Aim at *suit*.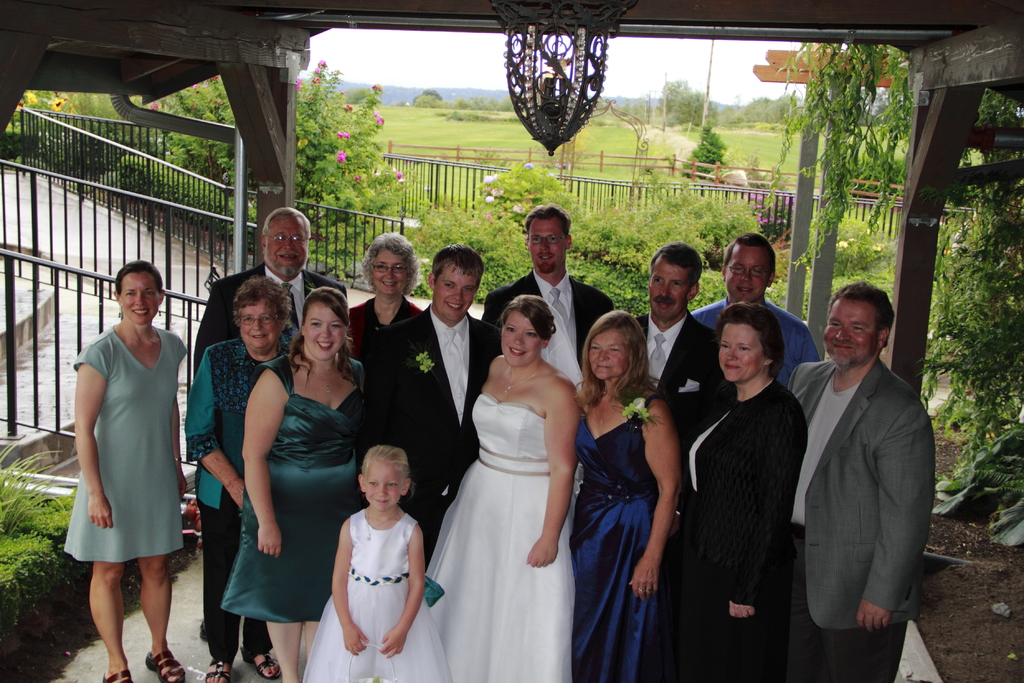
Aimed at {"left": 378, "top": 302, "right": 506, "bottom": 566}.
